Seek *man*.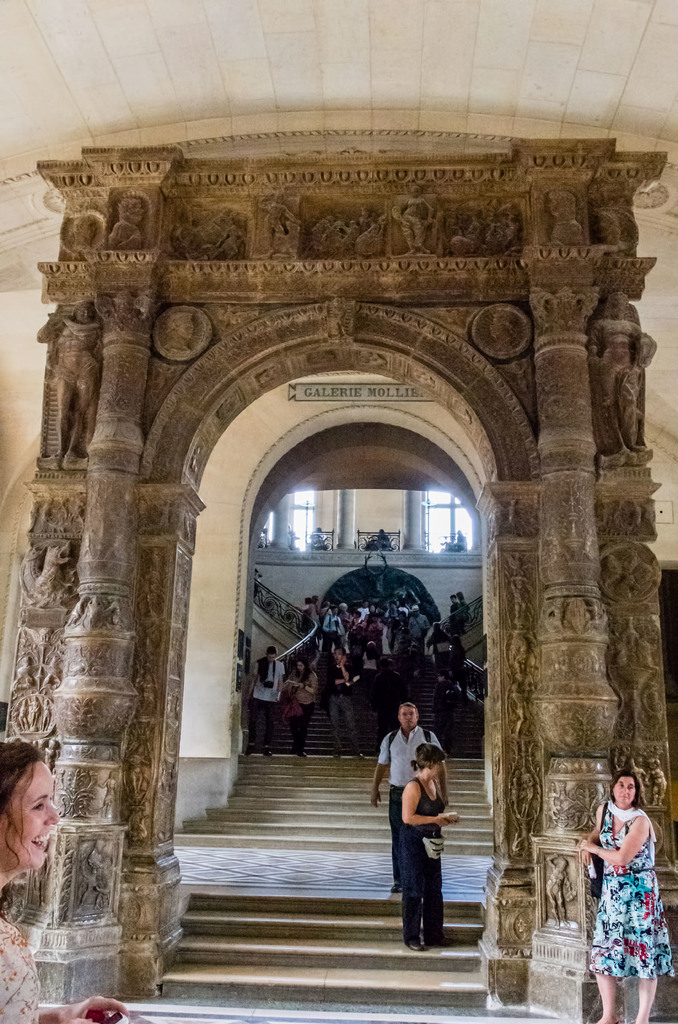
left=363, top=600, right=379, bottom=618.
